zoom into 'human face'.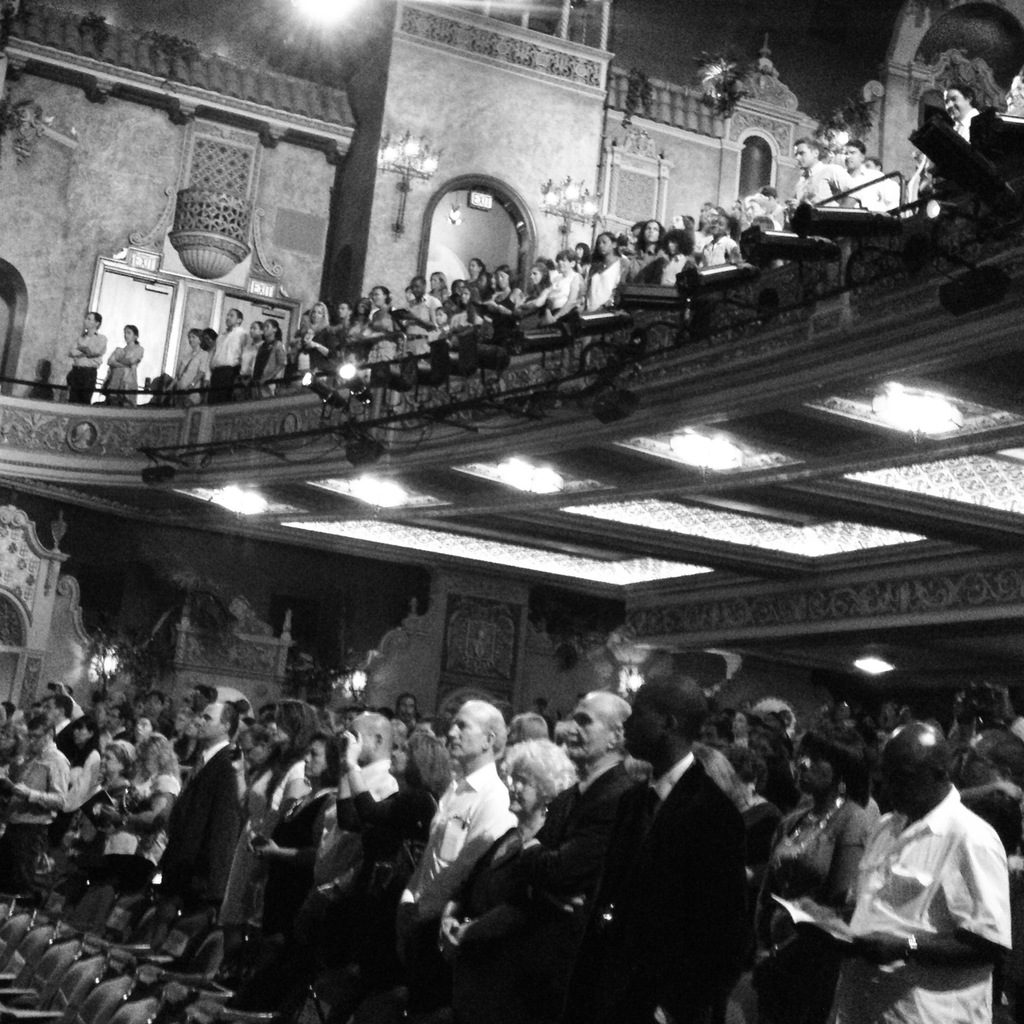
Zoom target: [410,280,424,294].
